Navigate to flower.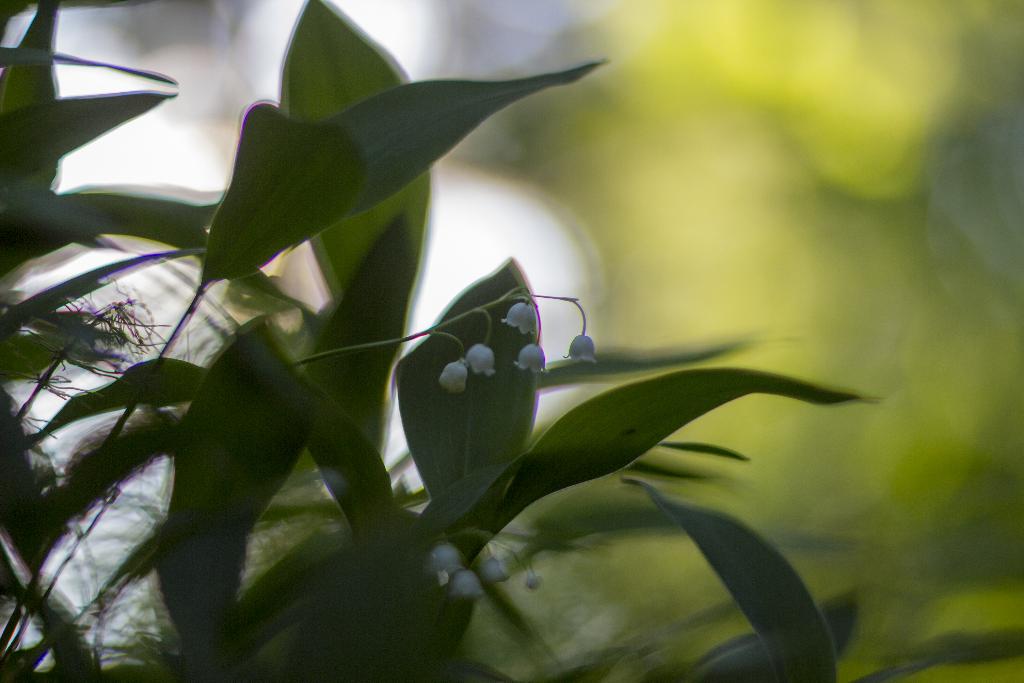
Navigation target: pyautogui.locateOnScreen(461, 337, 504, 372).
